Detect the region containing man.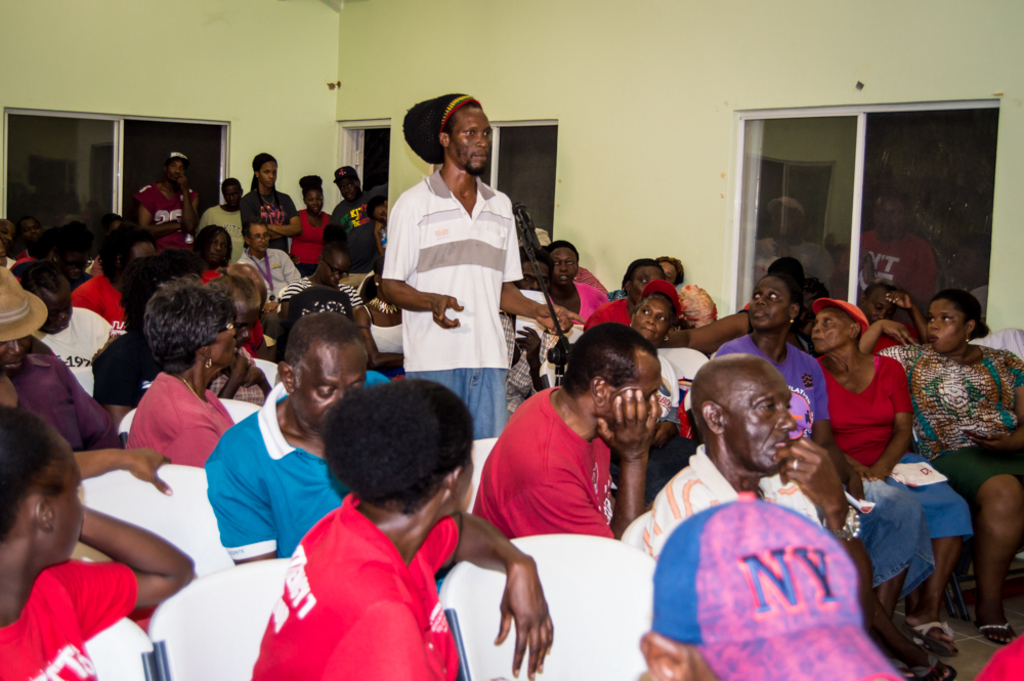
l=15, t=213, r=44, b=270.
